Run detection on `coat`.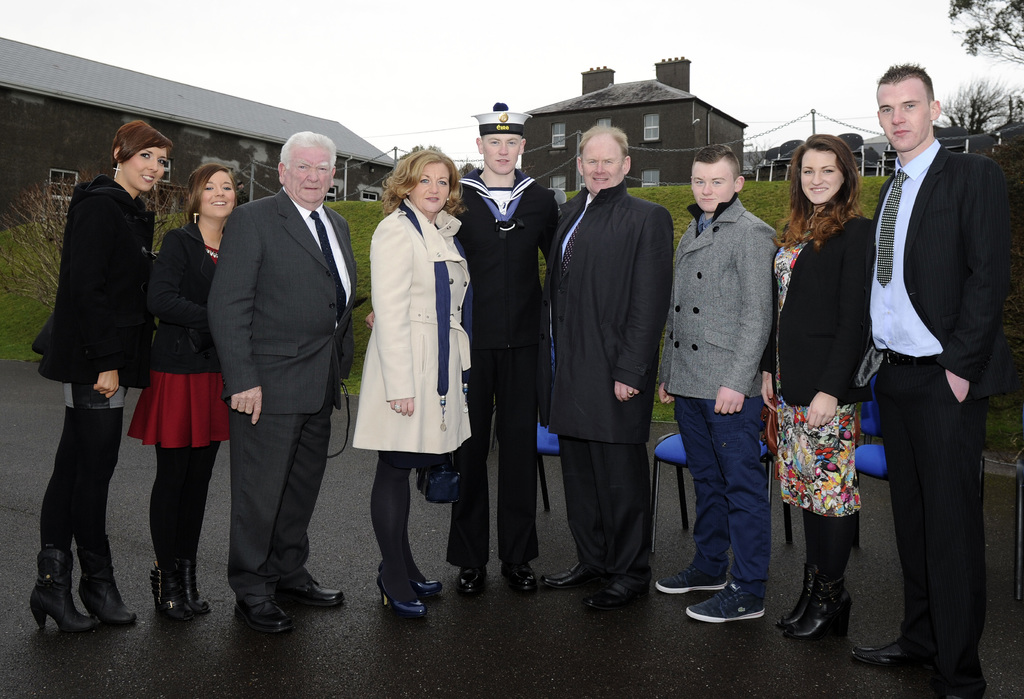
Result: 36,168,156,402.
